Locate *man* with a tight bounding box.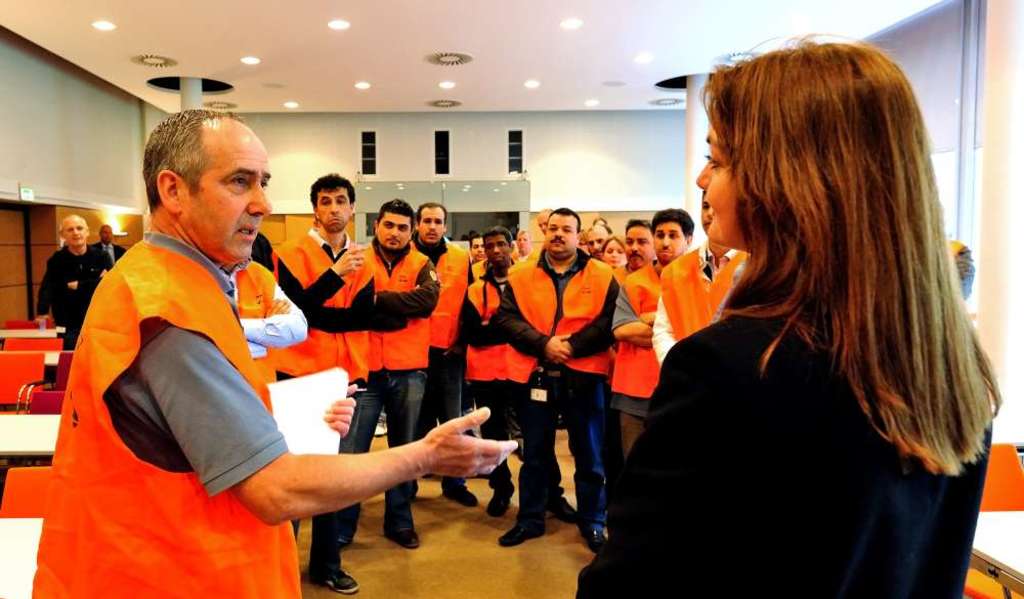
box(91, 224, 129, 267).
